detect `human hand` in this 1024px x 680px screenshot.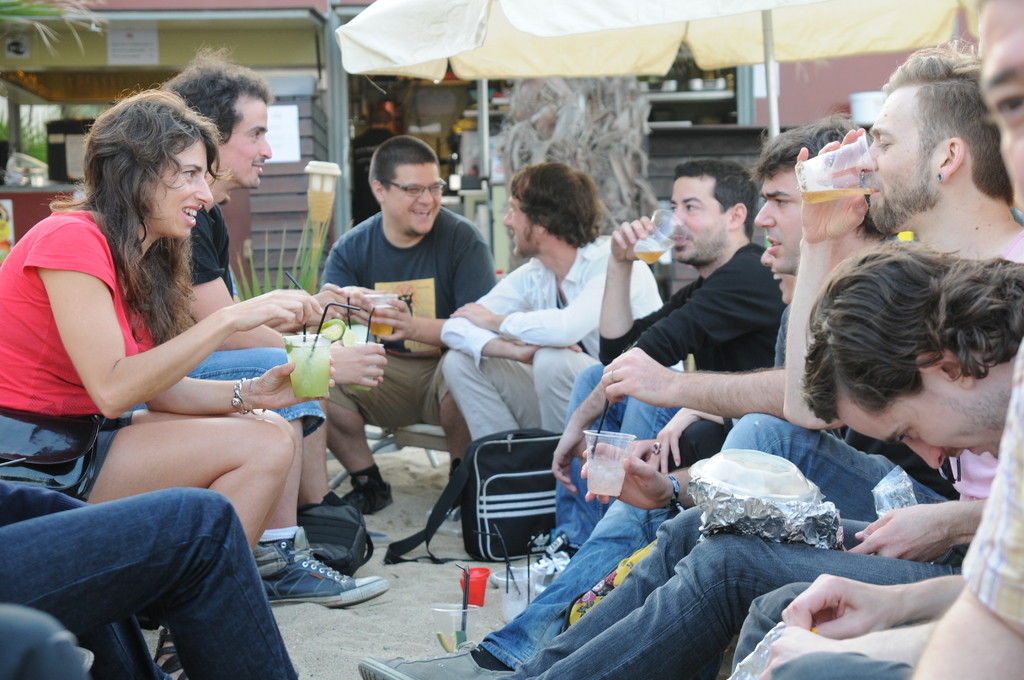
Detection: bbox=[776, 571, 896, 640].
